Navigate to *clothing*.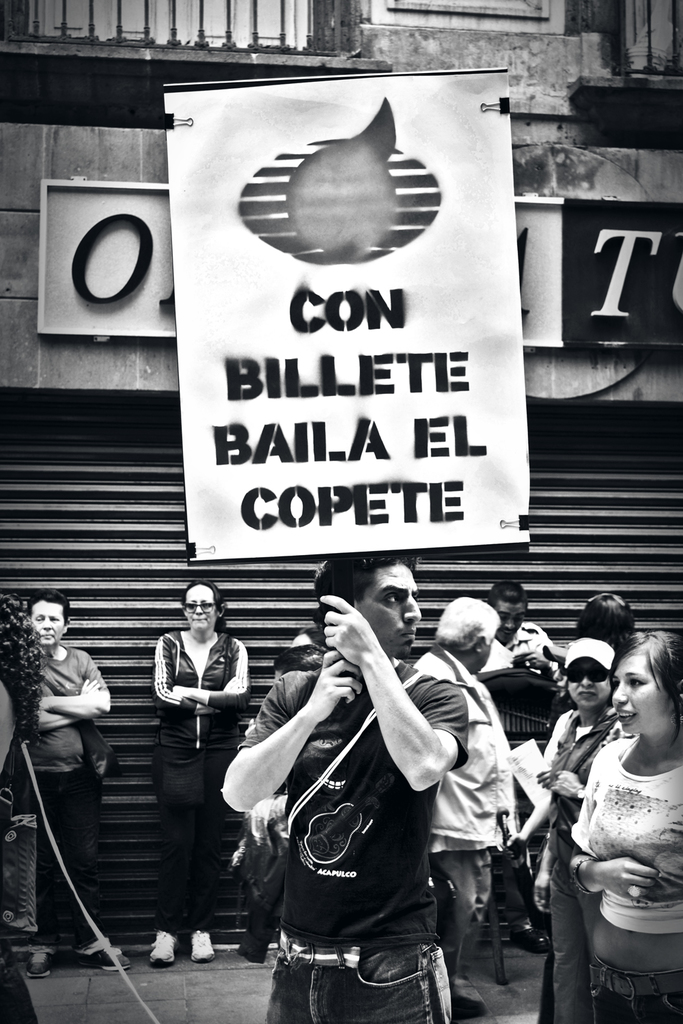
Navigation target: box=[255, 606, 456, 989].
